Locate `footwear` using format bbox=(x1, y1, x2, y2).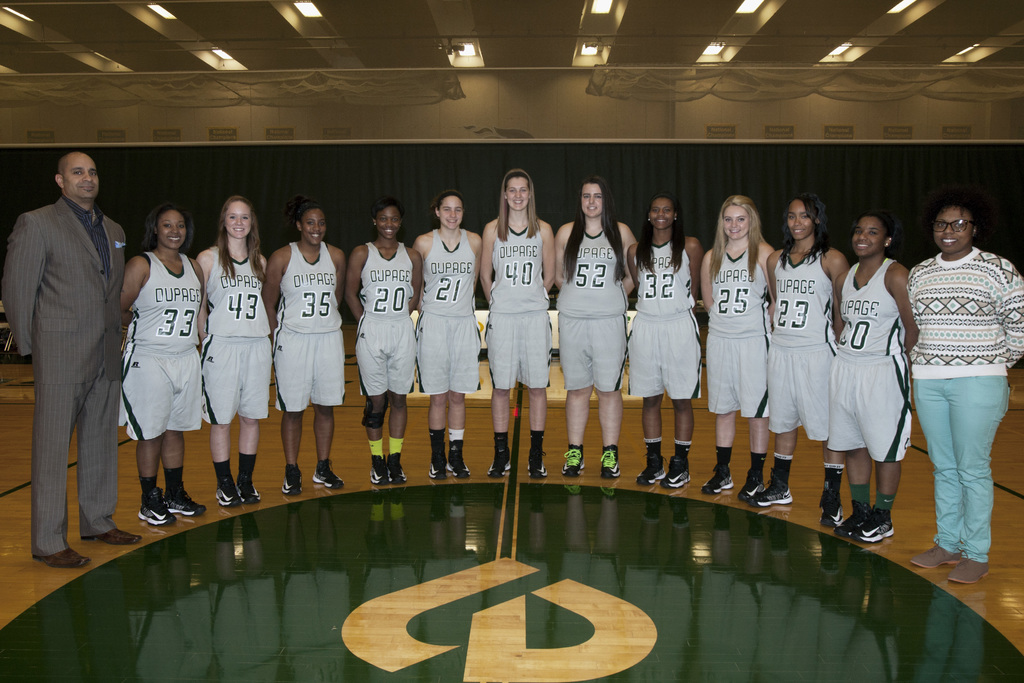
bbox=(737, 468, 796, 509).
